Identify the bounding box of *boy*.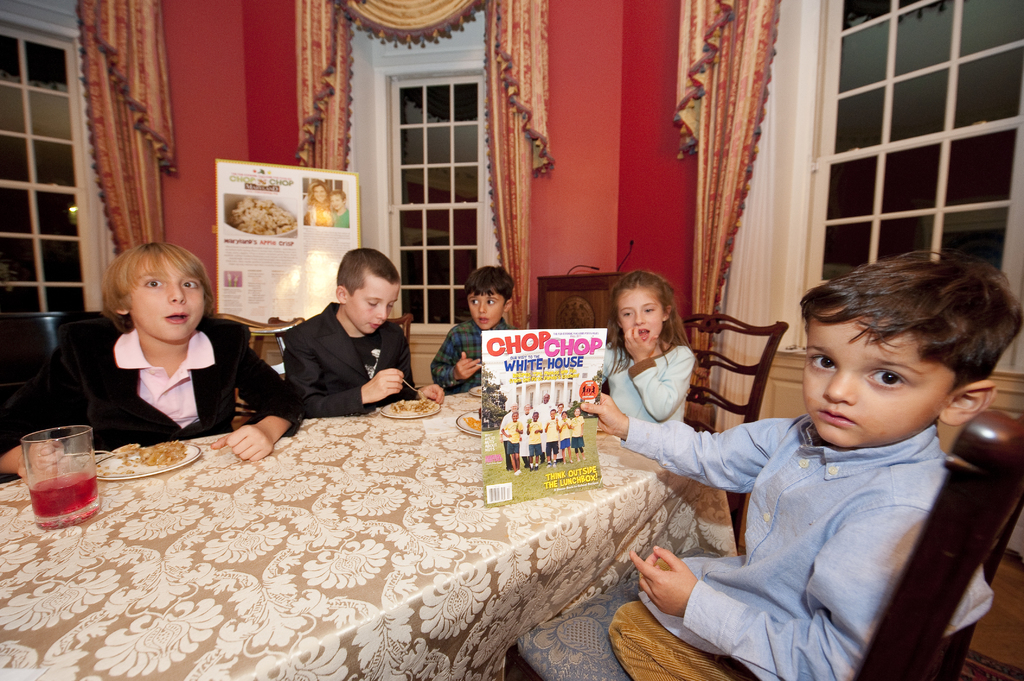
(545,410,561,467).
